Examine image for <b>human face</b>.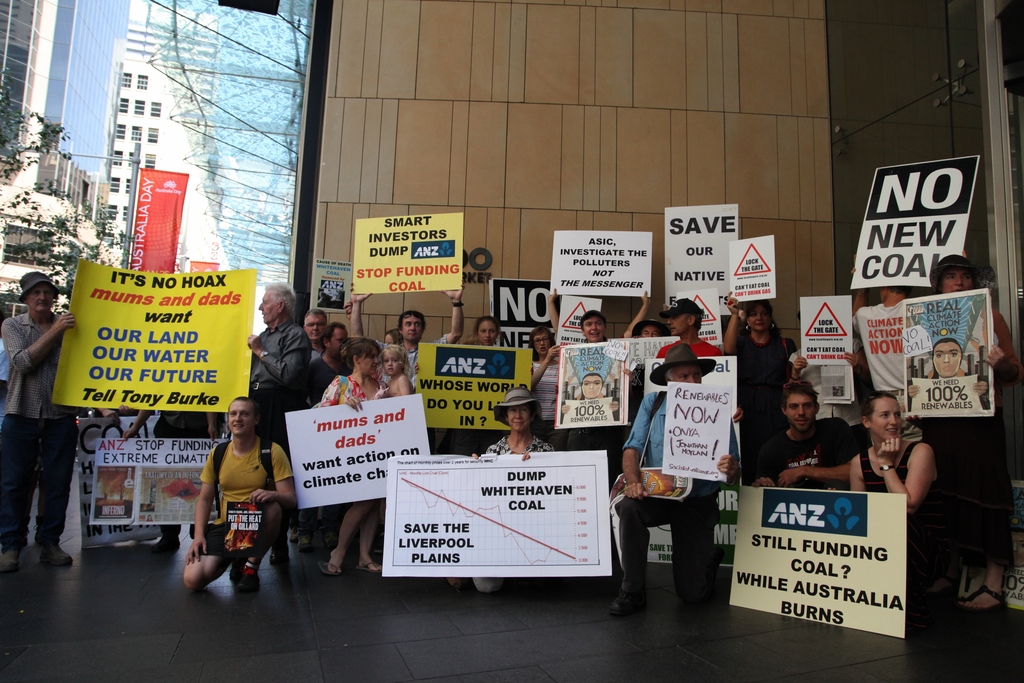
Examination result: x1=745, y1=307, x2=767, y2=336.
